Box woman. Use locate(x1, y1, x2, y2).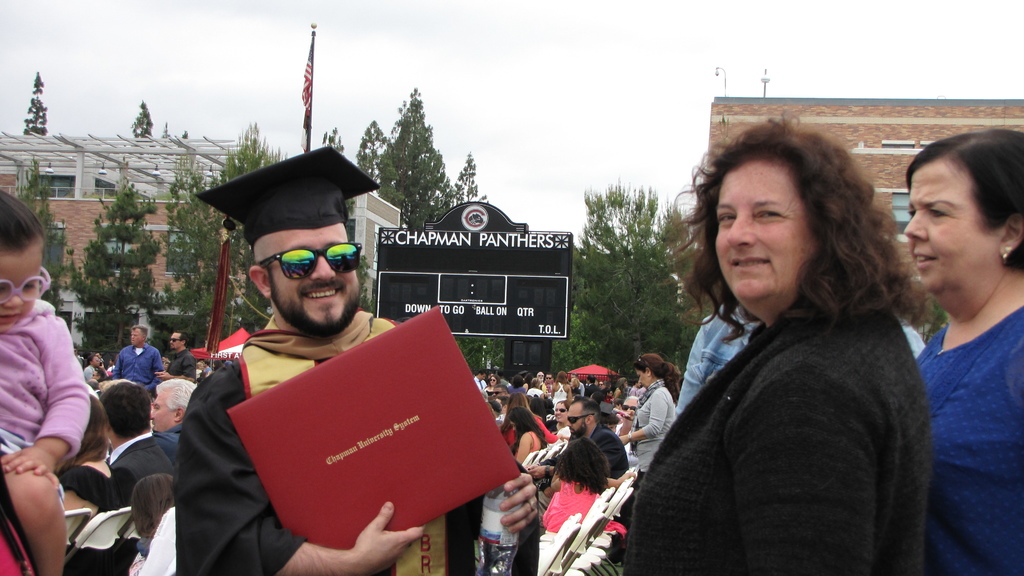
locate(615, 355, 687, 486).
